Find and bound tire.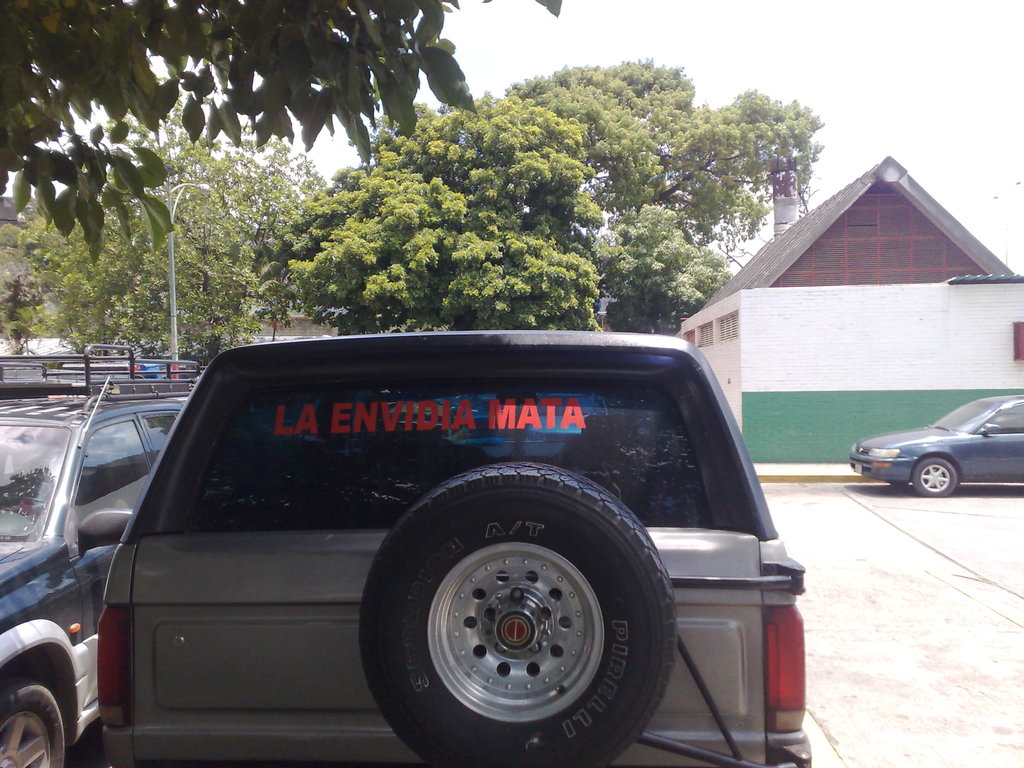
Bound: box(0, 675, 68, 767).
